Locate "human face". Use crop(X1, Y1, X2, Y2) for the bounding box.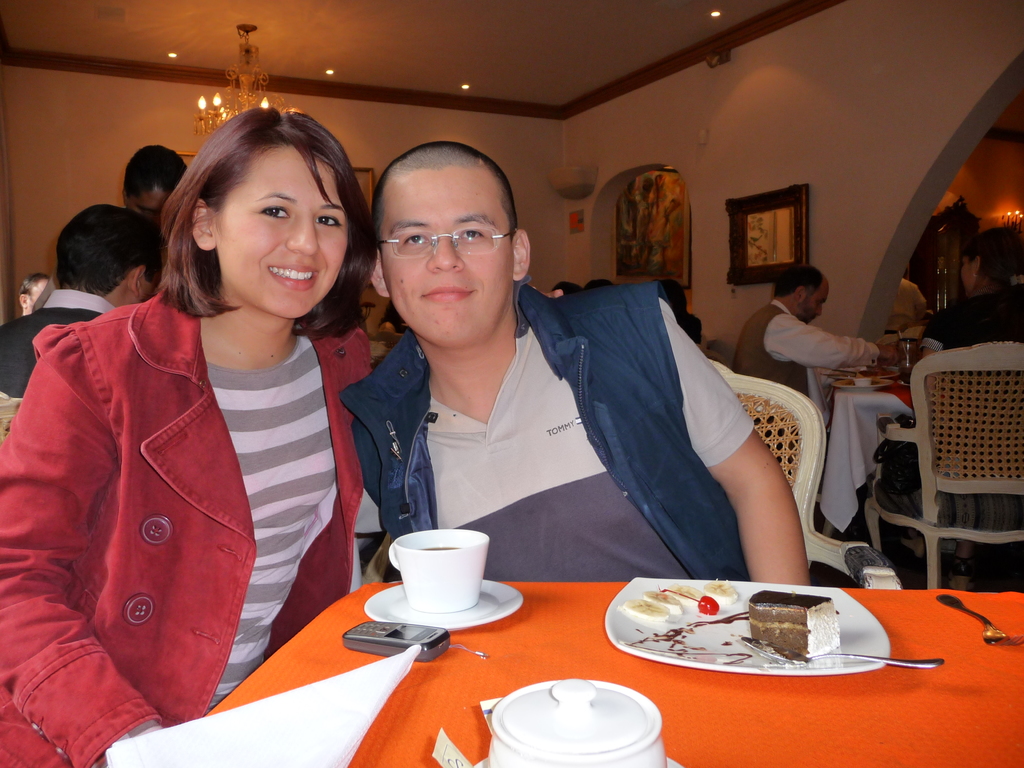
crop(378, 174, 513, 339).
